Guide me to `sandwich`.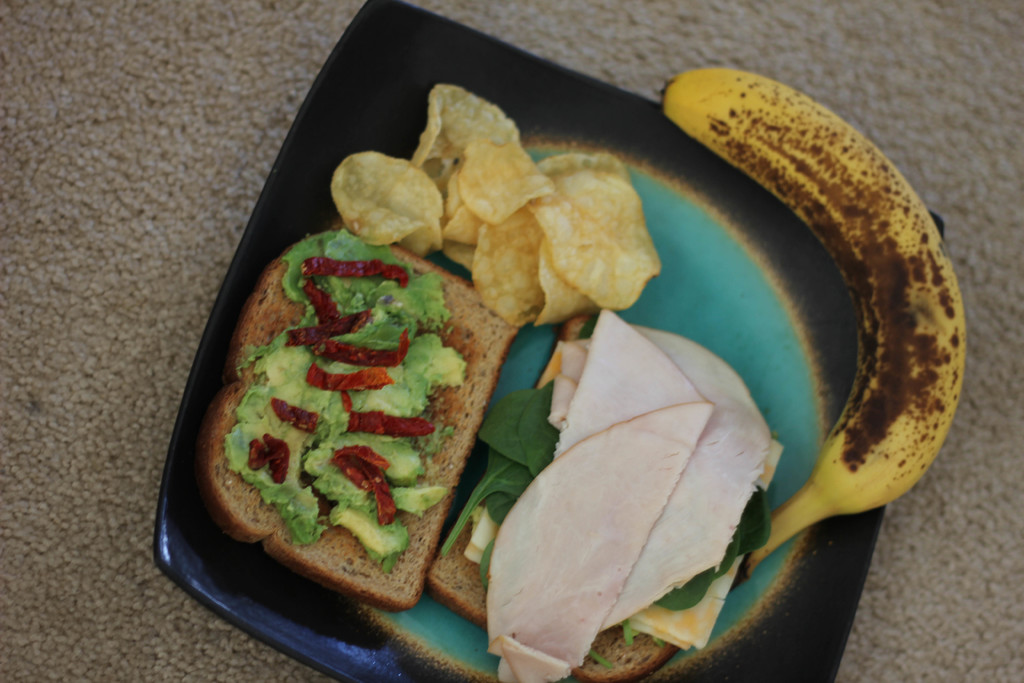
Guidance: x1=427 y1=500 x2=677 y2=682.
